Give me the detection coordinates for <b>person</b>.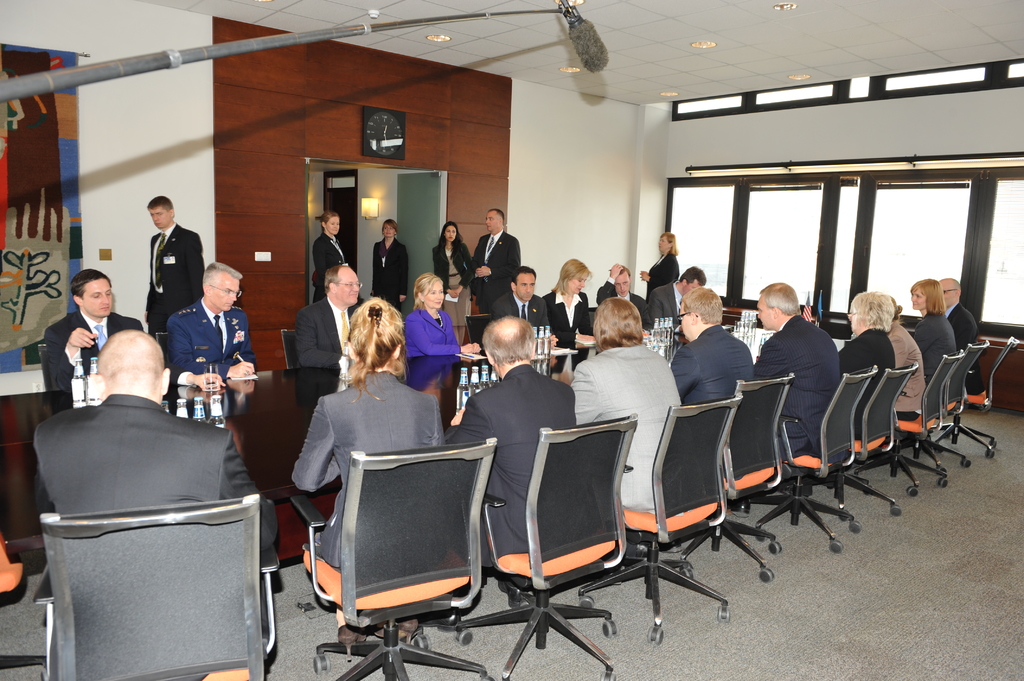
left=640, top=225, right=679, bottom=328.
